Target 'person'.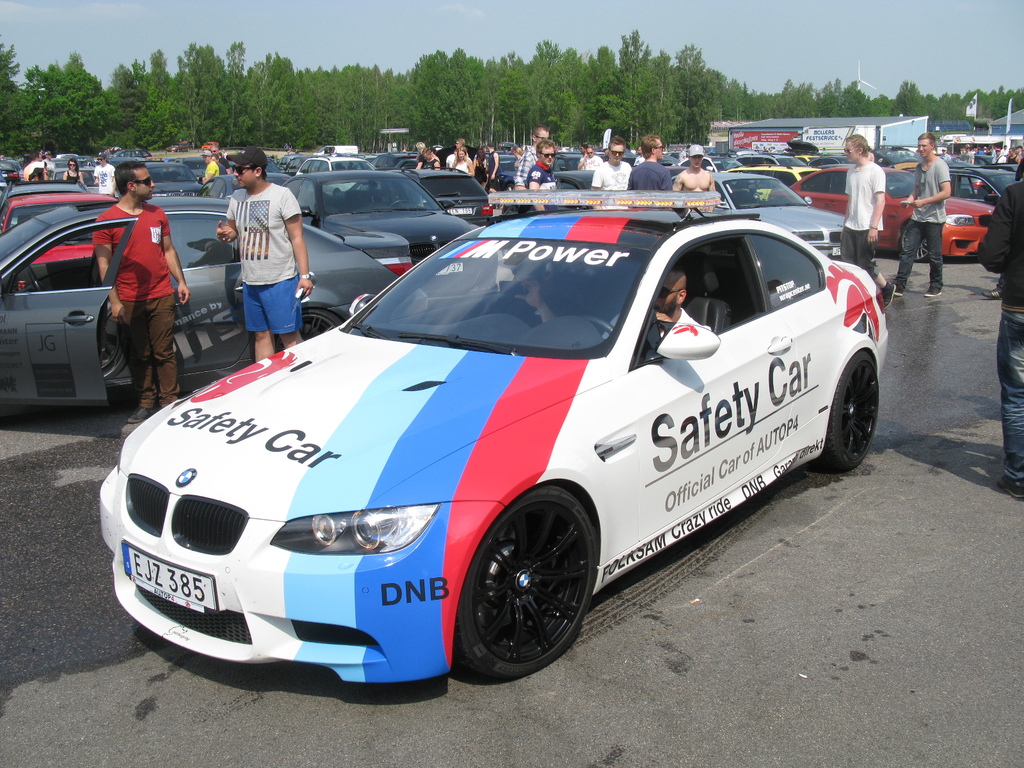
Target region: bbox=(62, 157, 83, 182).
